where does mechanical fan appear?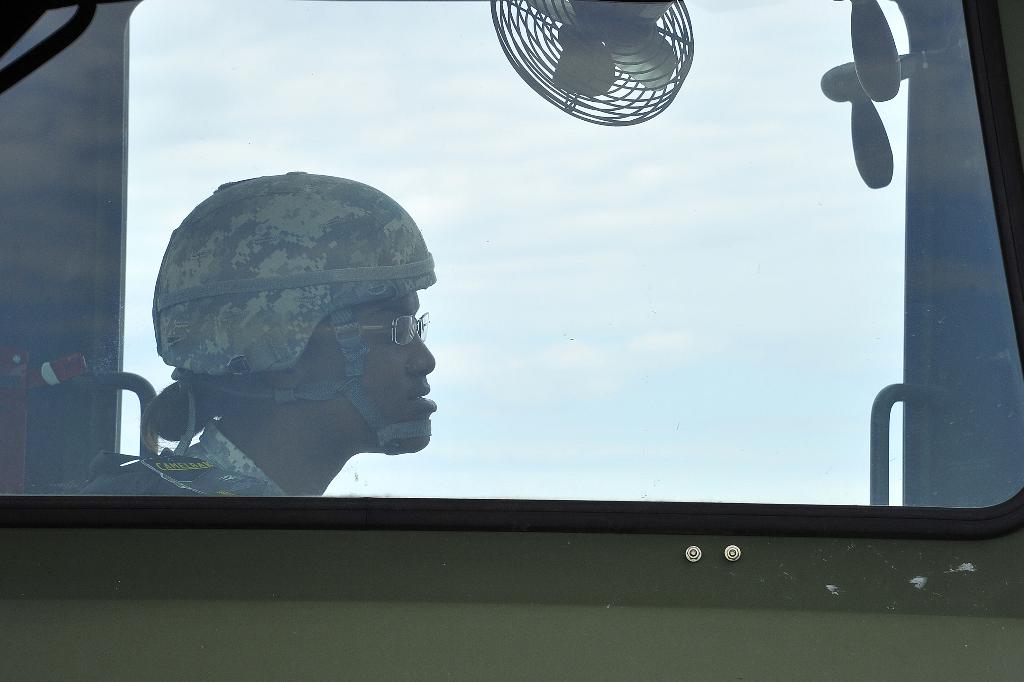
Appears at BBox(489, 0, 696, 133).
